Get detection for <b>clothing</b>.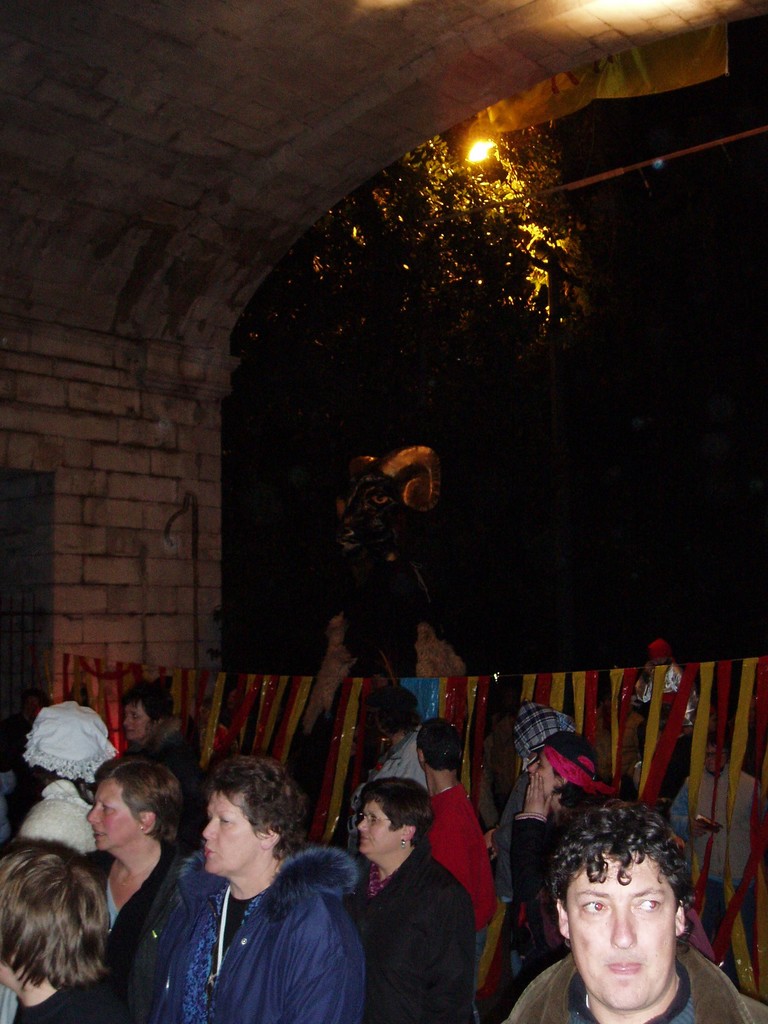
Detection: 116:719:210:824.
